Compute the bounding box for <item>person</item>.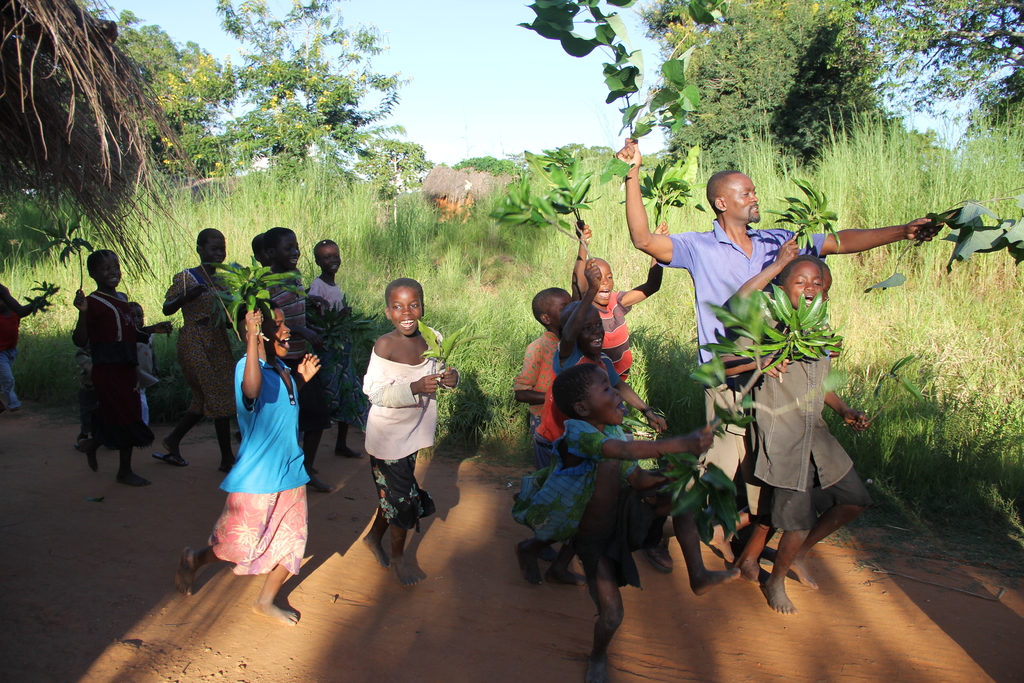
x1=612, y1=128, x2=957, y2=579.
